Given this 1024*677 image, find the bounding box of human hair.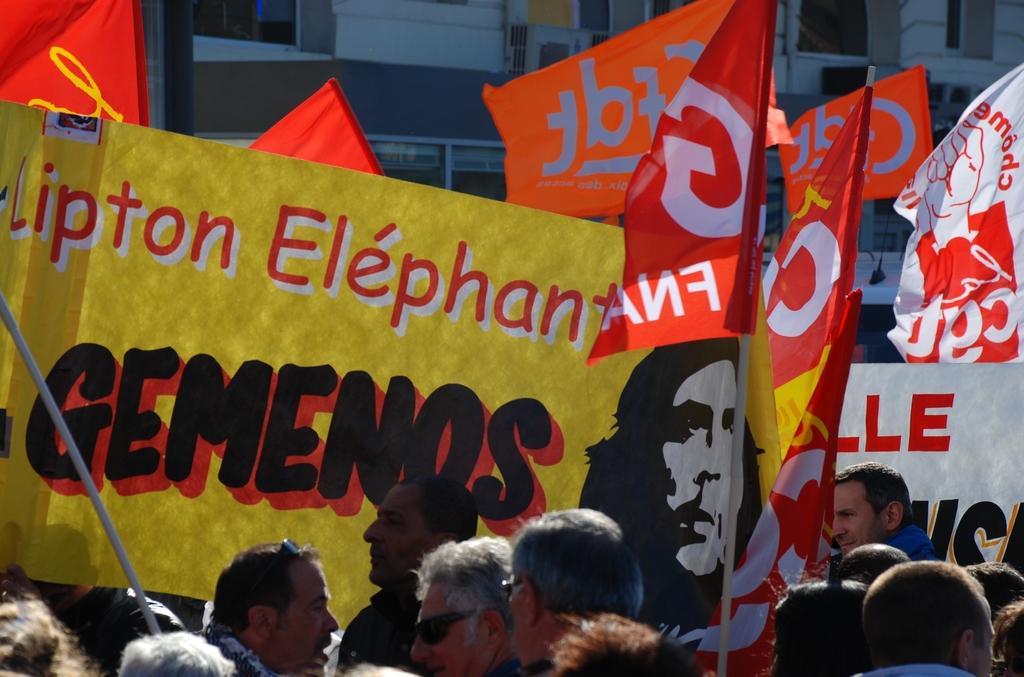
bbox=[211, 542, 316, 639].
